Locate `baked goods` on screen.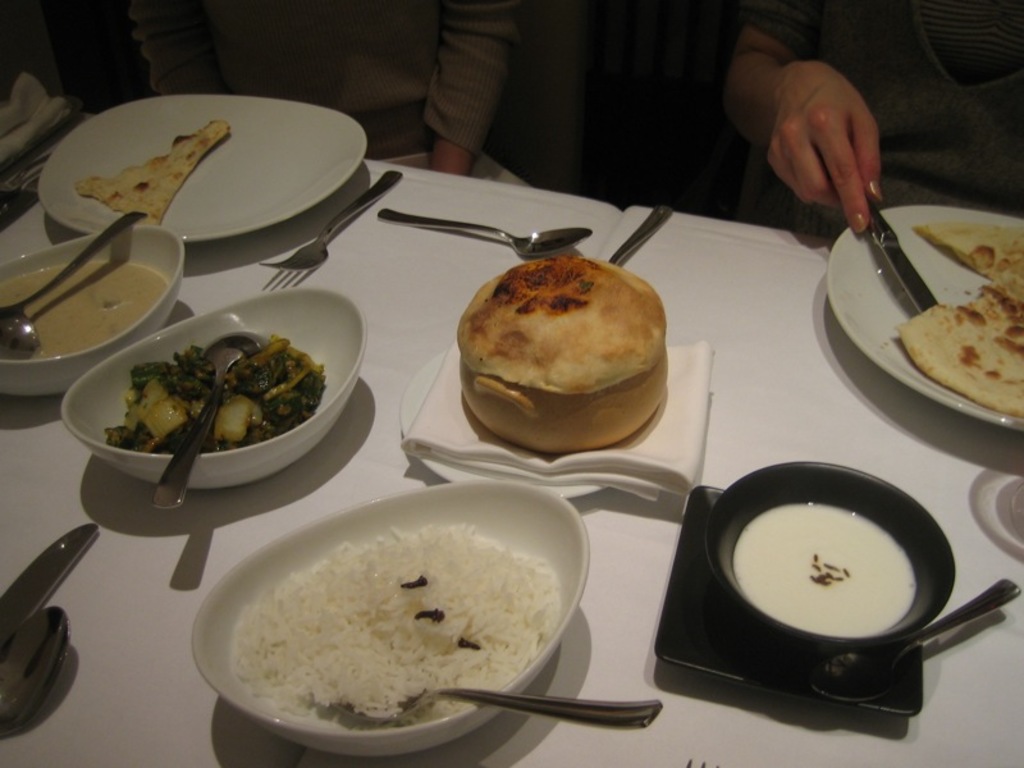
On screen at {"x1": 452, "y1": 246, "x2": 678, "y2": 457}.
